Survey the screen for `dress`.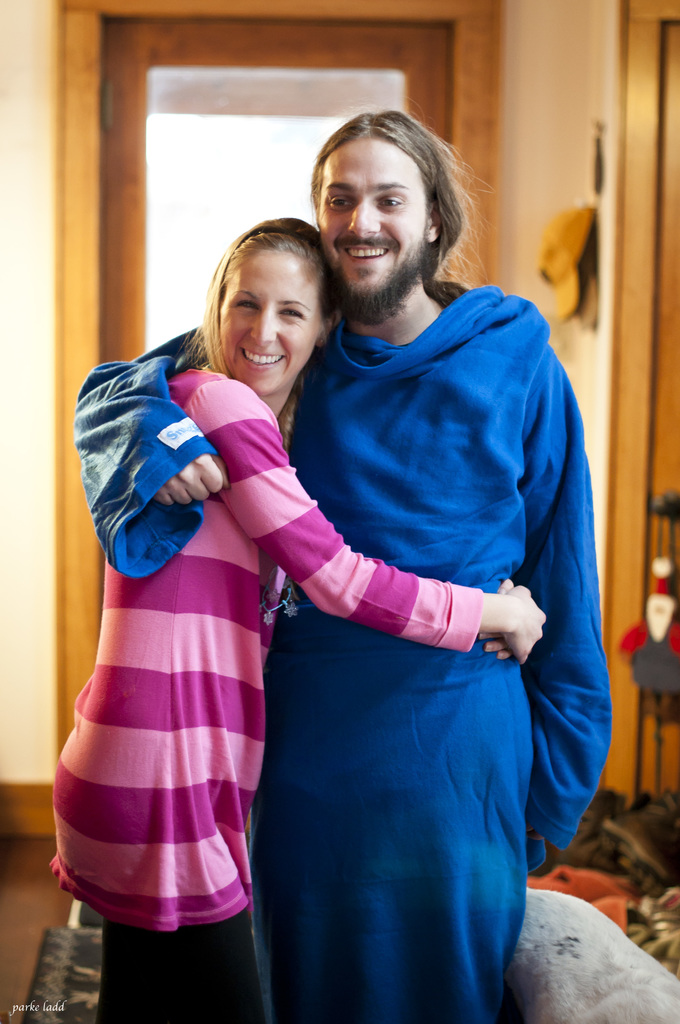
Survey found: pyautogui.locateOnScreen(75, 287, 616, 1023).
